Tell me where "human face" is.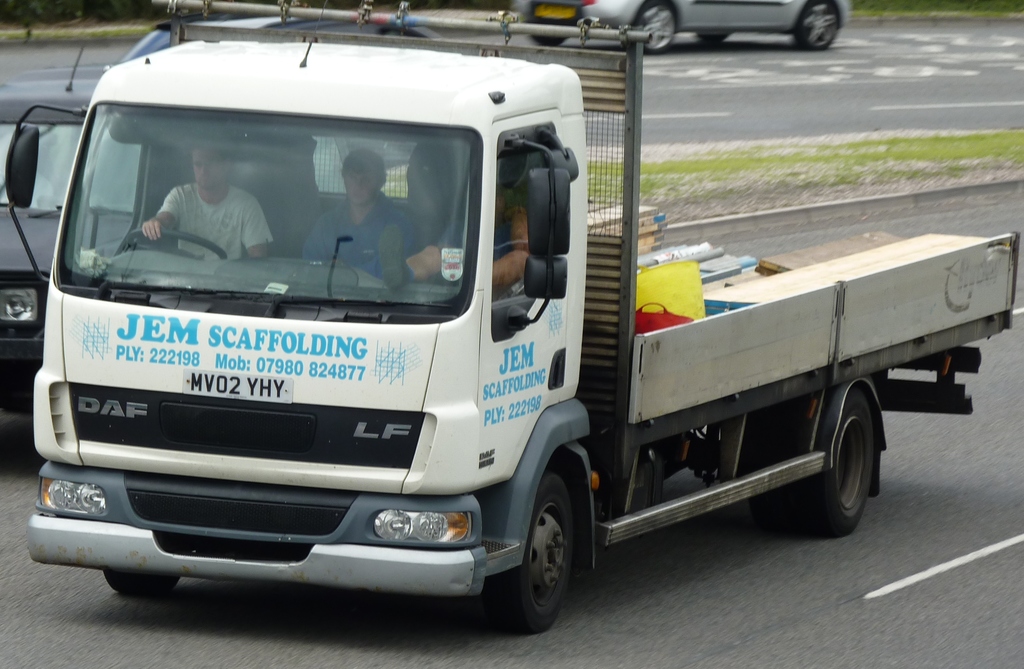
"human face" is at <region>342, 162, 381, 198</region>.
